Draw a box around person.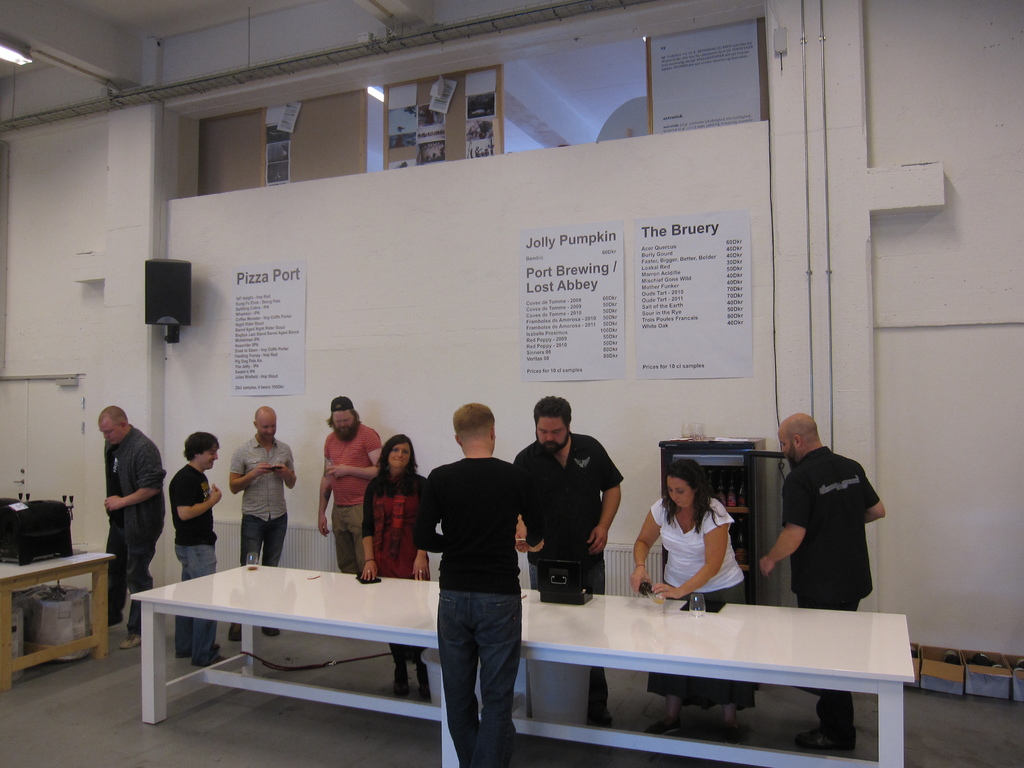
bbox=(218, 416, 281, 586).
